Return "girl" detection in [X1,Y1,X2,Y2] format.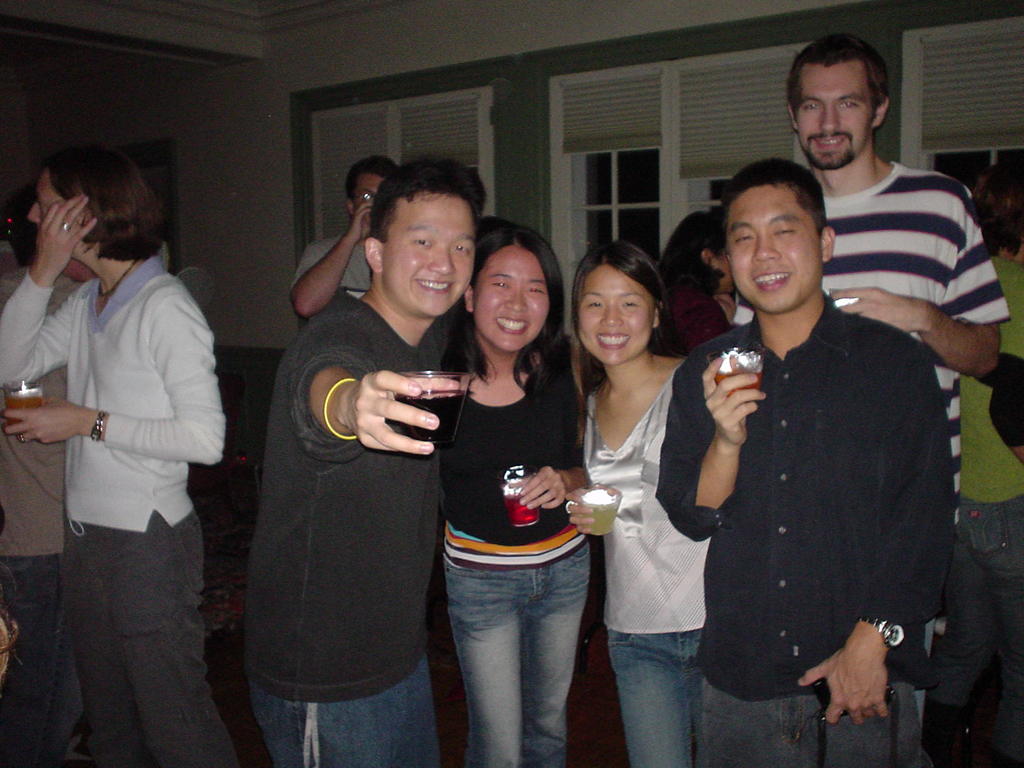
[438,211,602,767].
